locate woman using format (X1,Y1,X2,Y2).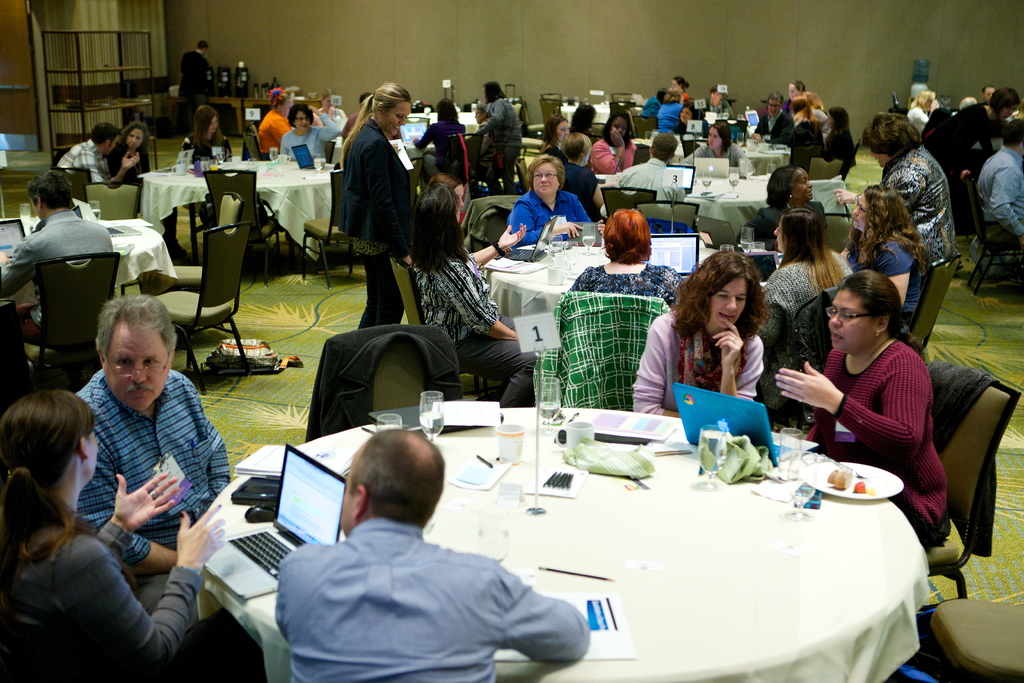
(804,267,937,477).
